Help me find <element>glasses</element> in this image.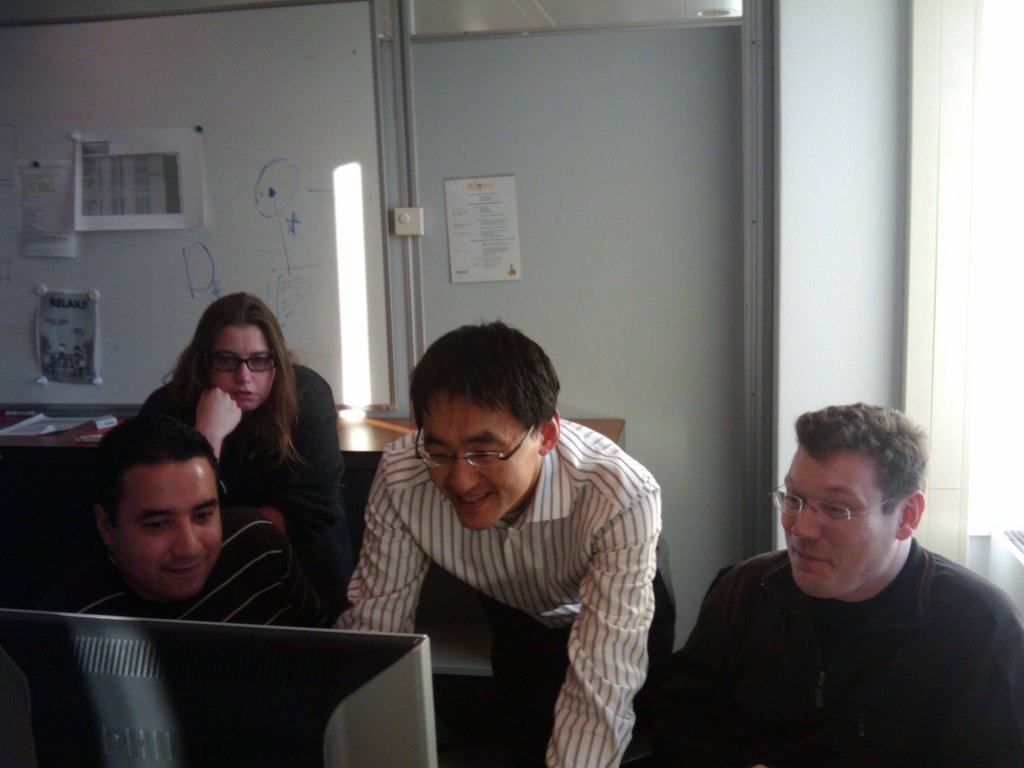
Found it: box(768, 482, 897, 527).
